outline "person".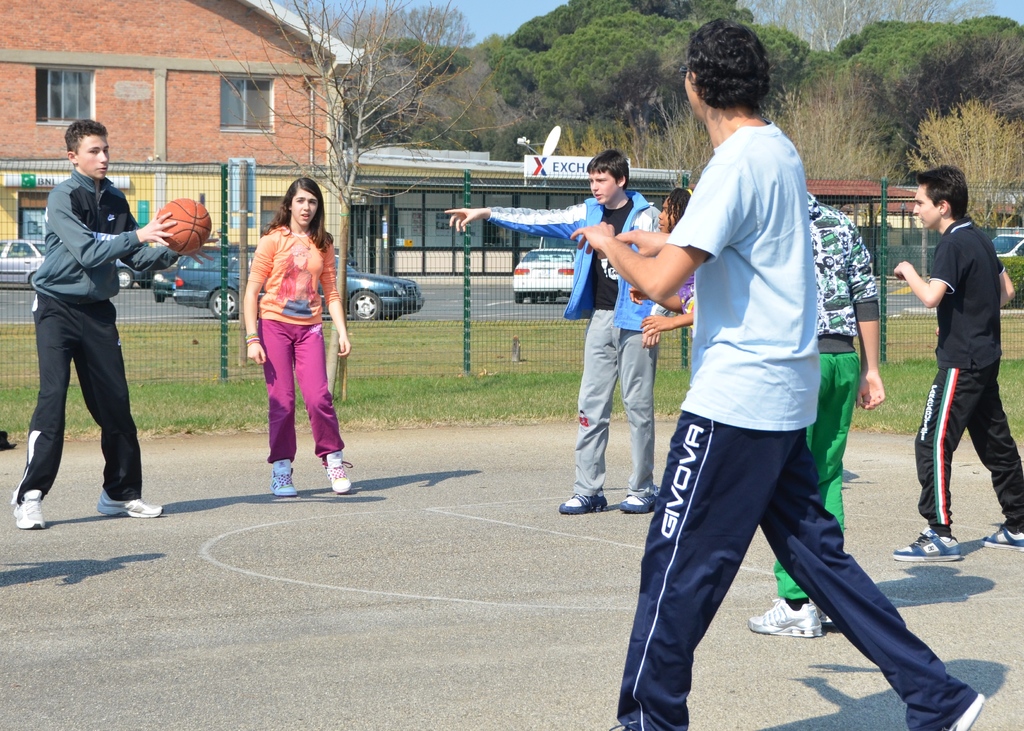
Outline: (570, 19, 984, 730).
